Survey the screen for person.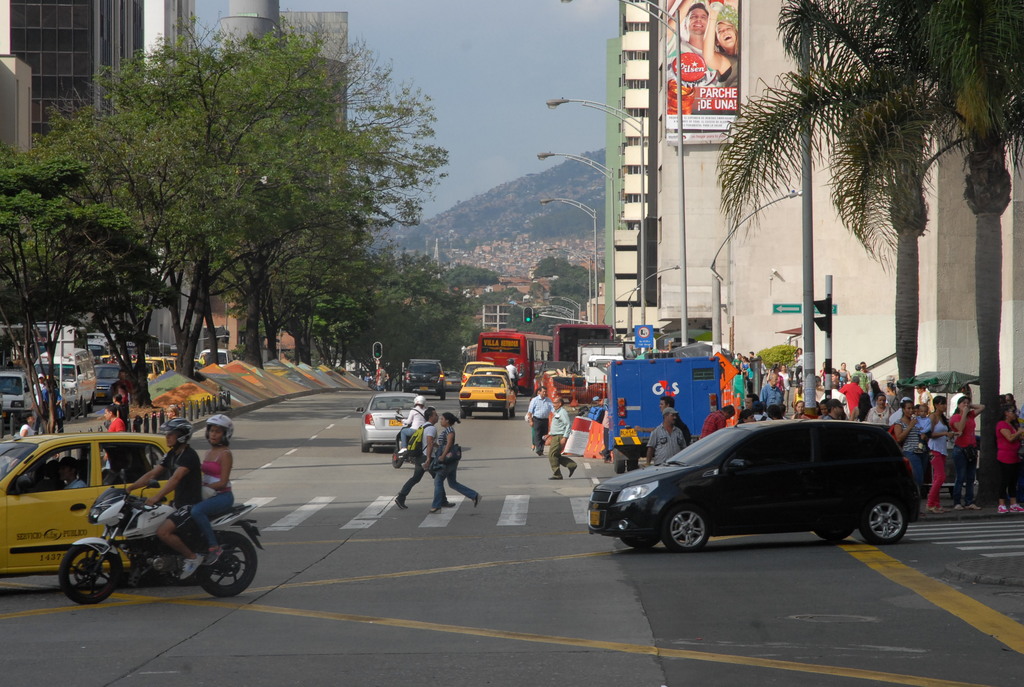
Survey found: l=122, t=416, r=205, b=582.
